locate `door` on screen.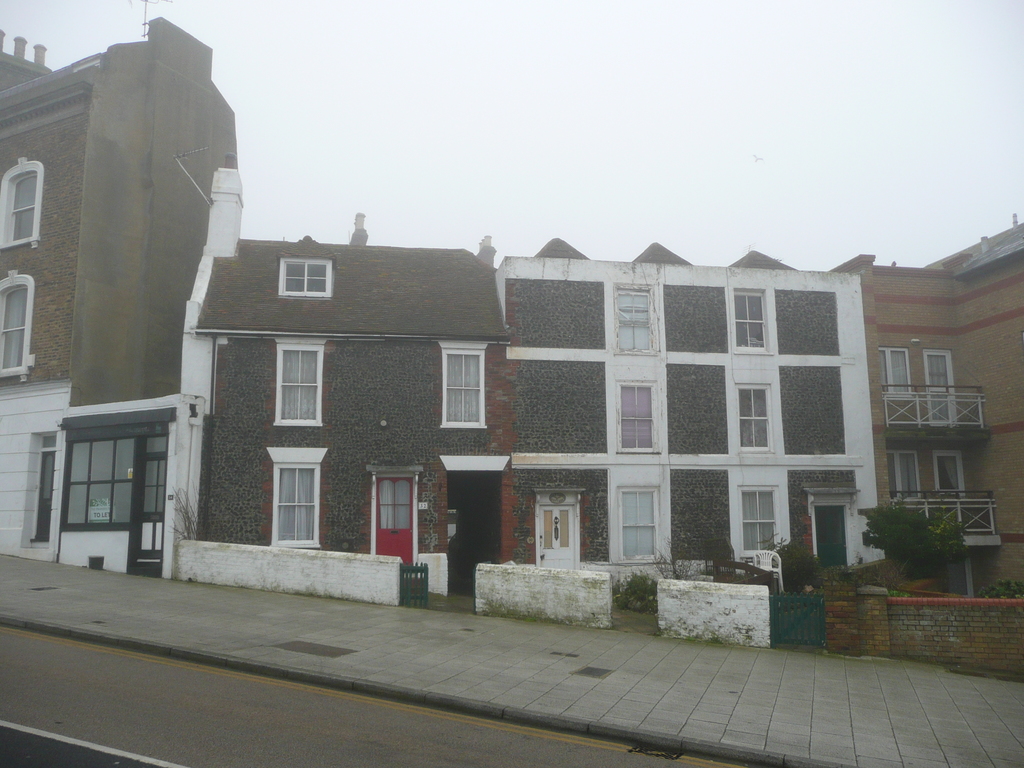
On screen at Rect(815, 502, 847, 568).
